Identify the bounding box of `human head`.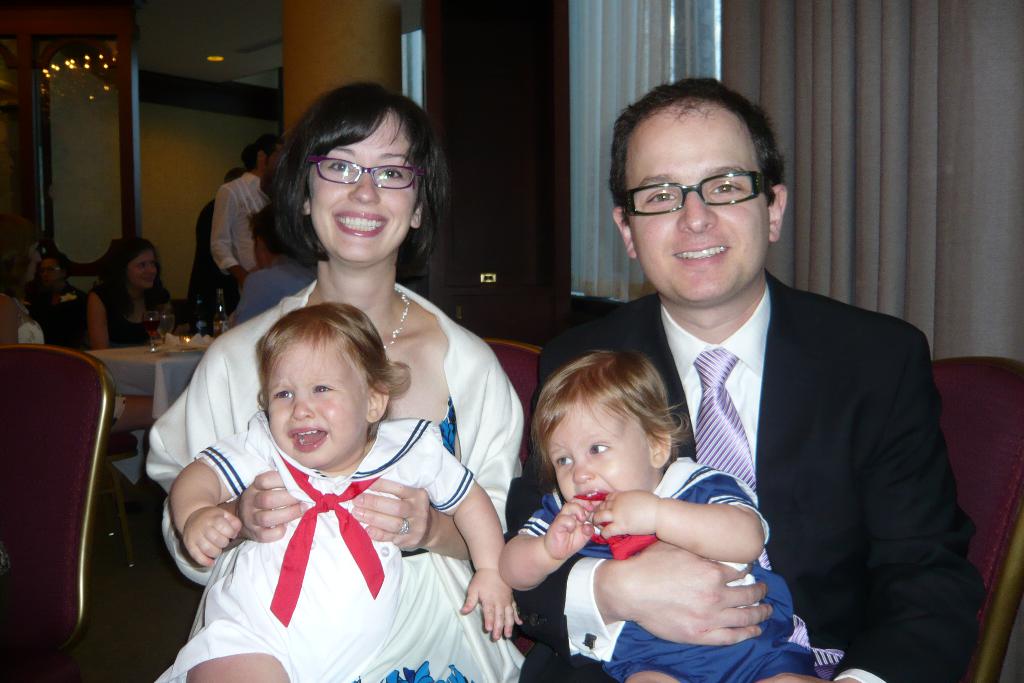
left=529, top=347, right=695, bottom=530.
